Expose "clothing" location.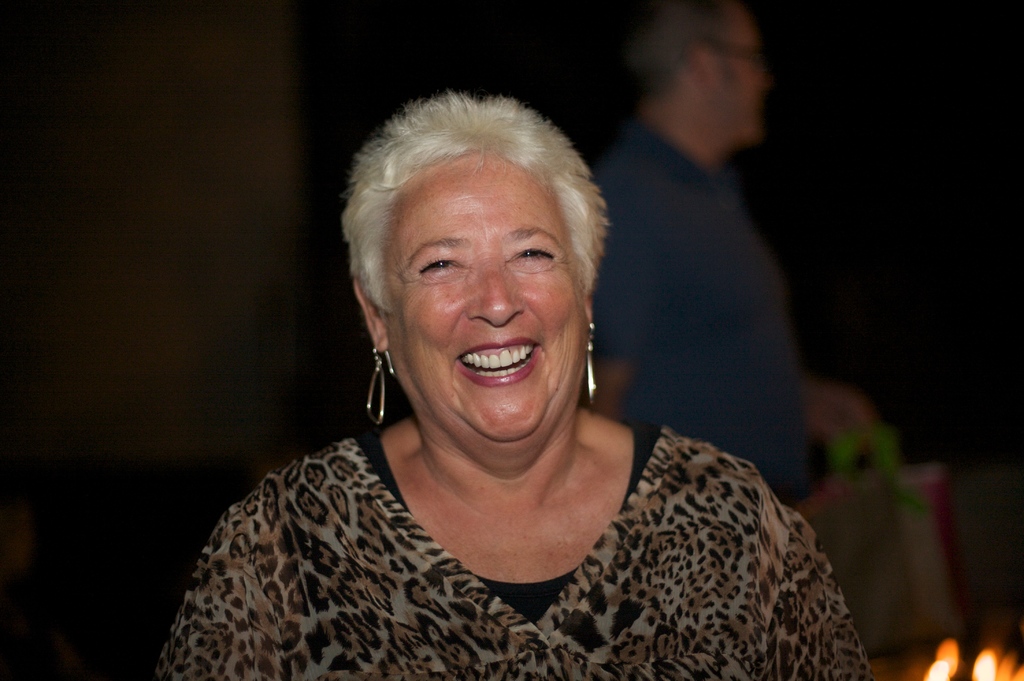
Exposed at box(138, 393, 907, 671).
